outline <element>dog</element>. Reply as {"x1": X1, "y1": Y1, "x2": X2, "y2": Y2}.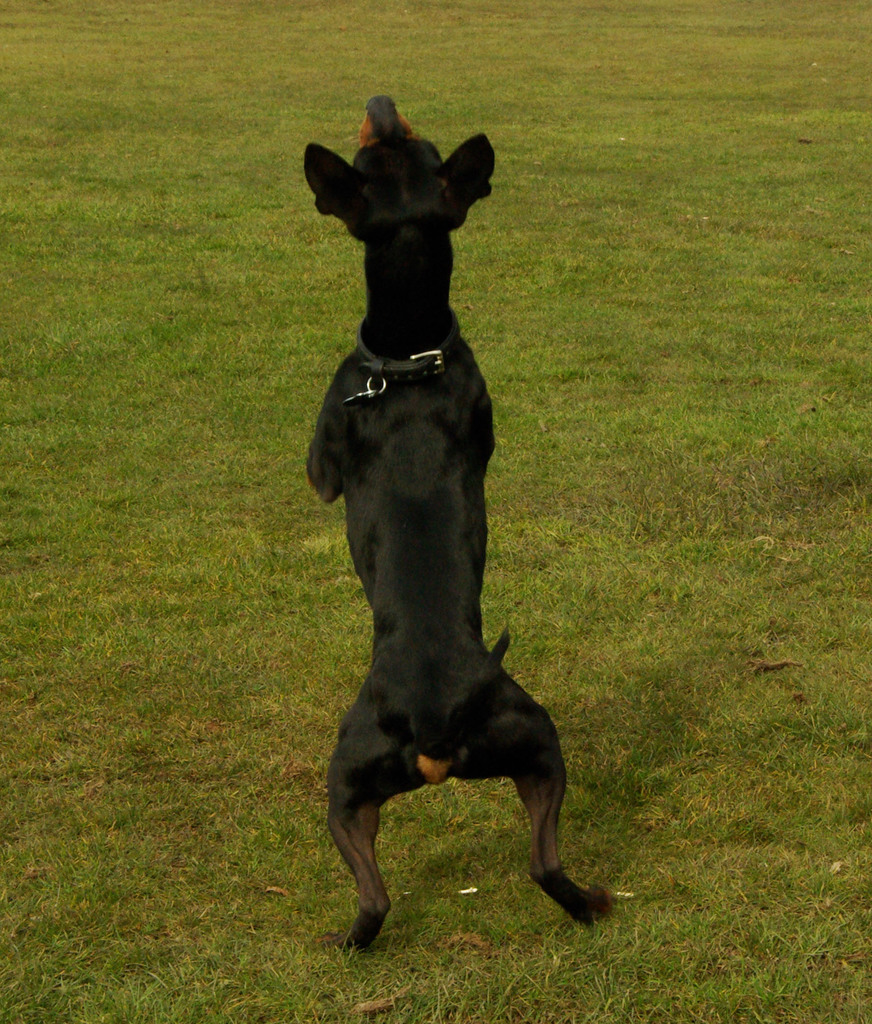
{"x1": 304, "y1": 97, "x2": 614, "y2": 957}.
